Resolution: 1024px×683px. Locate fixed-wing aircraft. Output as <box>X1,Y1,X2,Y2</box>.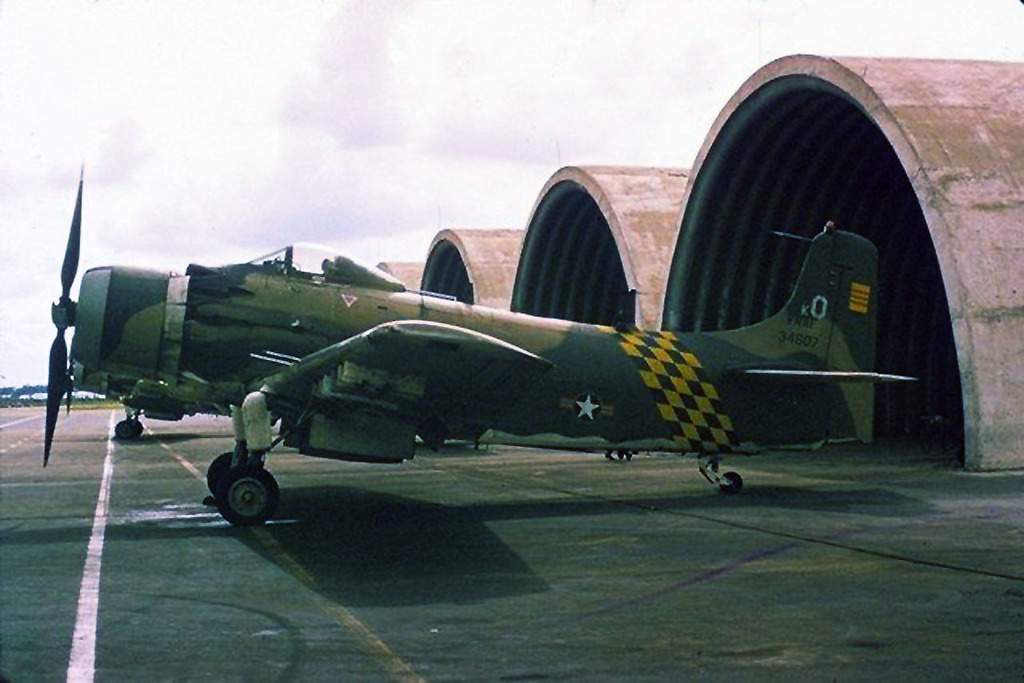
<box>43,160,917,524</box>.
